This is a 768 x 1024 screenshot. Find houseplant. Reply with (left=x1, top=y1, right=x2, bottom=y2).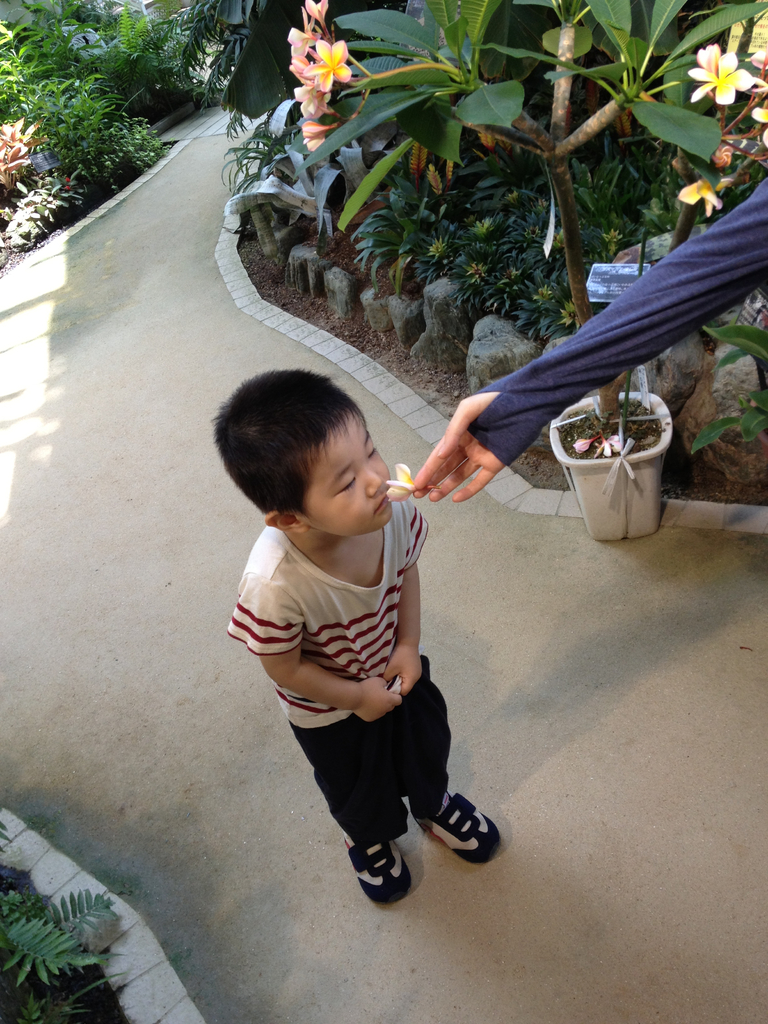
(left=269, top=0, right=767, bottom=534).
